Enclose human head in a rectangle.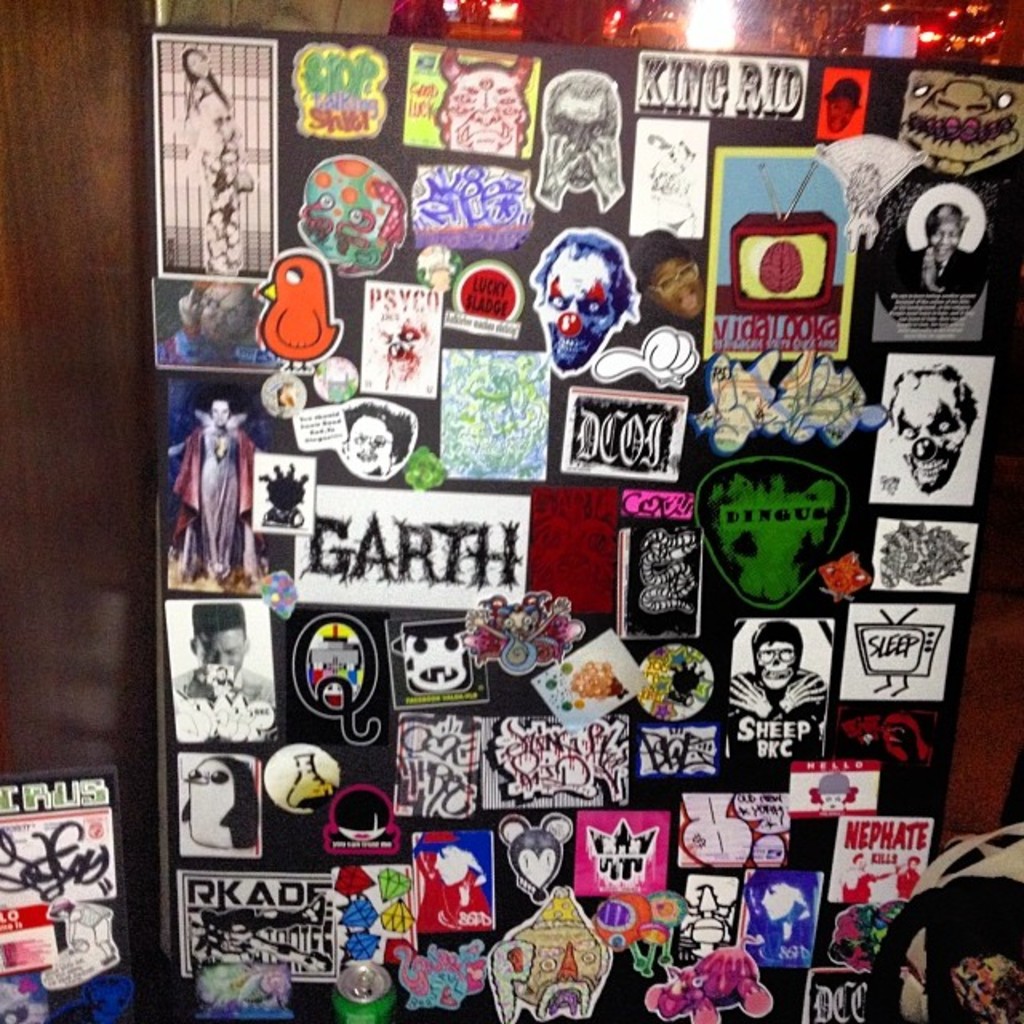
bbox=(181, 46, 214, 83).
